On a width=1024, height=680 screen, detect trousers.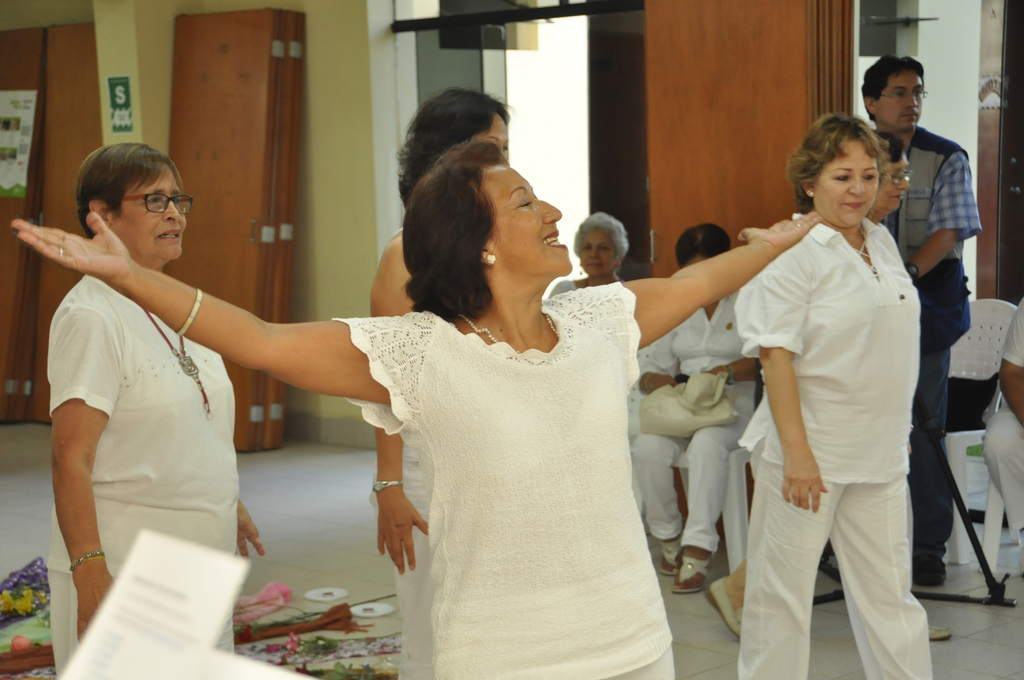
<region>751, 446, 933, 647</region>.
